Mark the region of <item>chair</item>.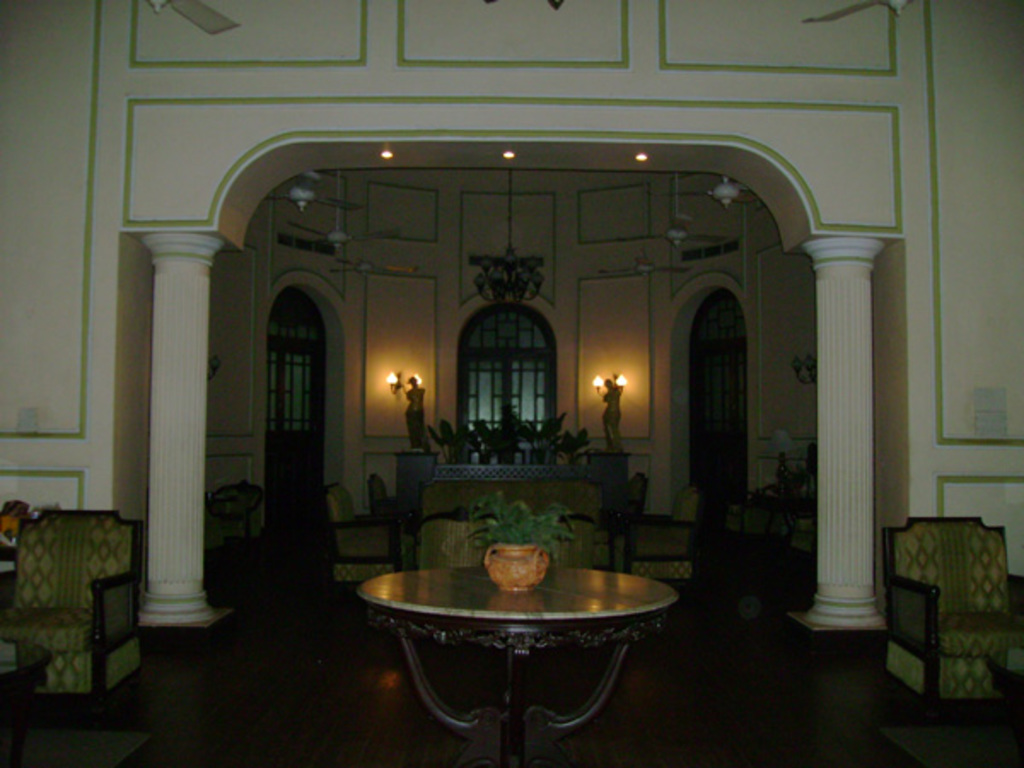
Region: pyautogui.locateOnScreen(621, 485, 700, 592).
